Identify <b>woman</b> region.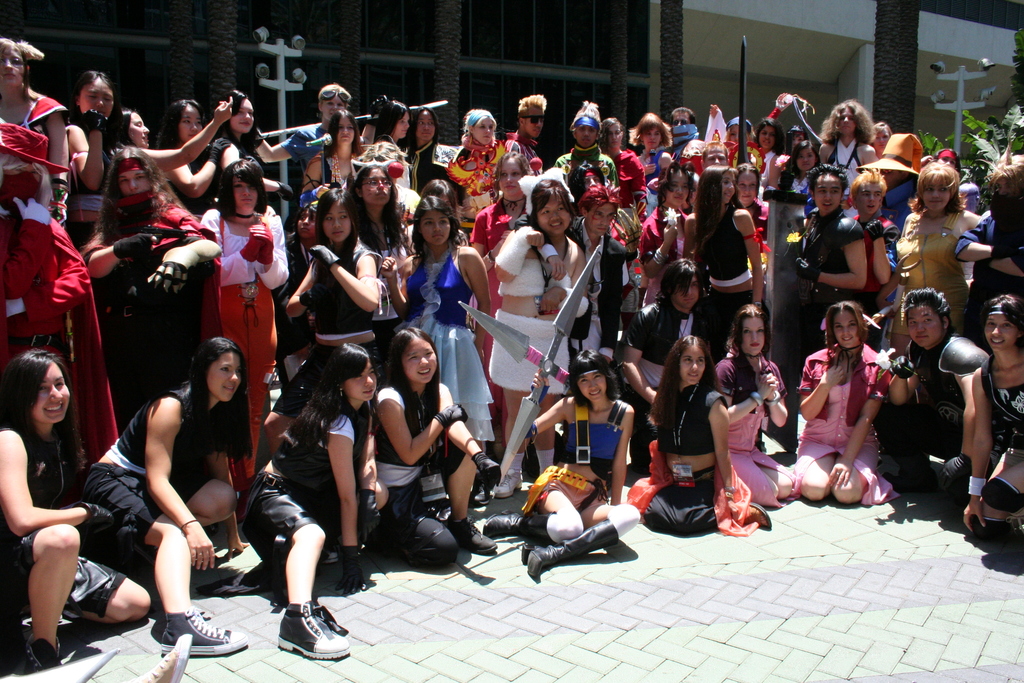
Region: 627, 337, 774, 540.
